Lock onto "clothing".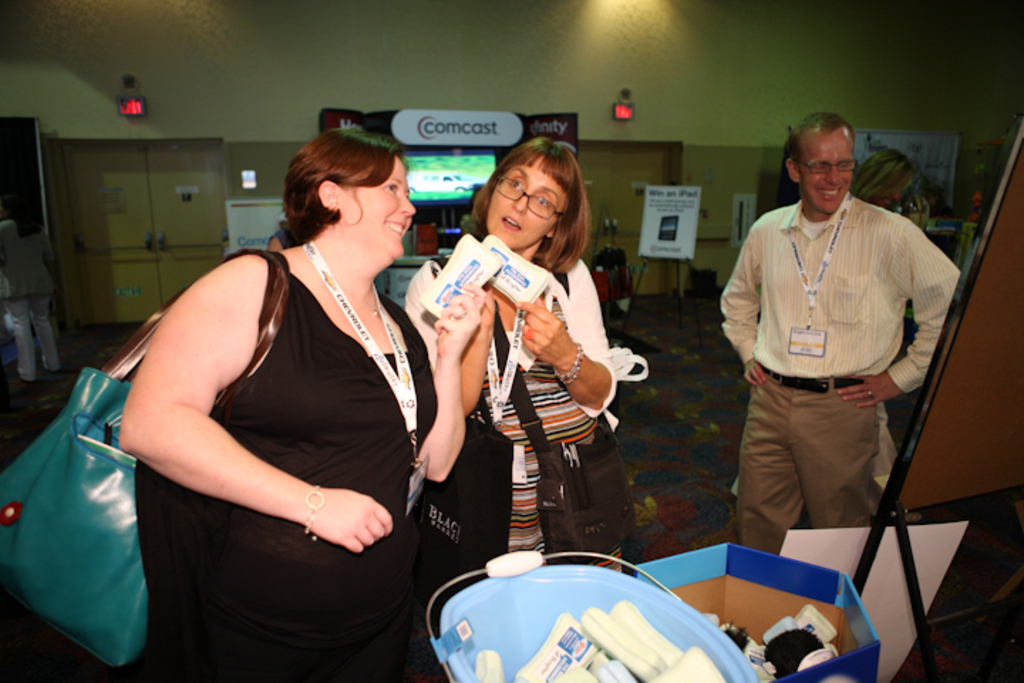
Locked: locate(727, 149, 947, 556).
